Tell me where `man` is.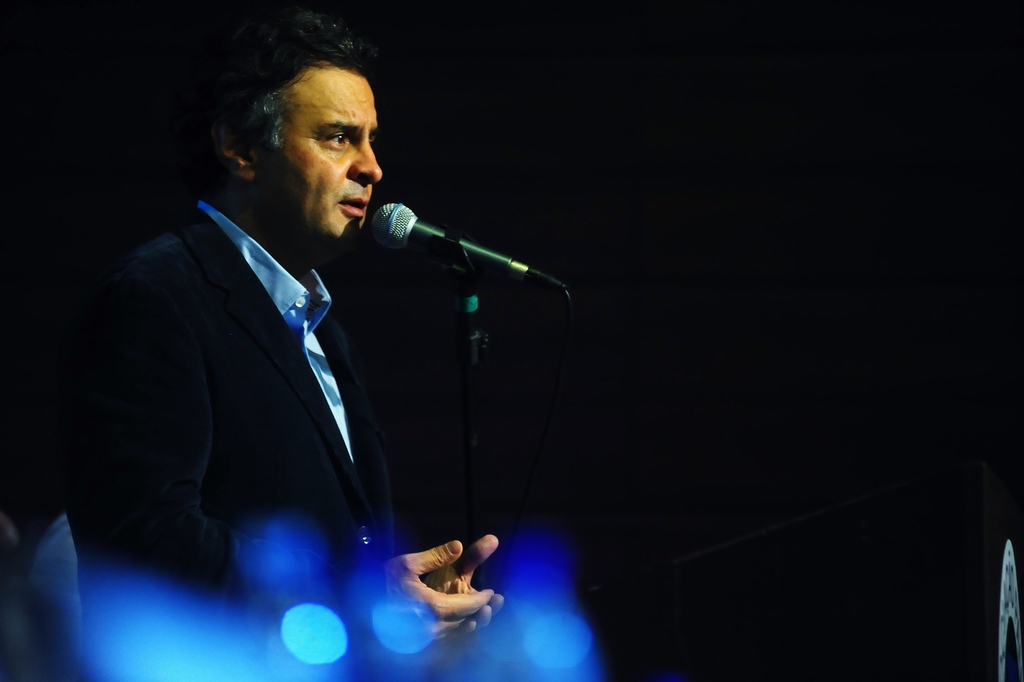
`man` is at bbox=(35, 32, 602, 624).
